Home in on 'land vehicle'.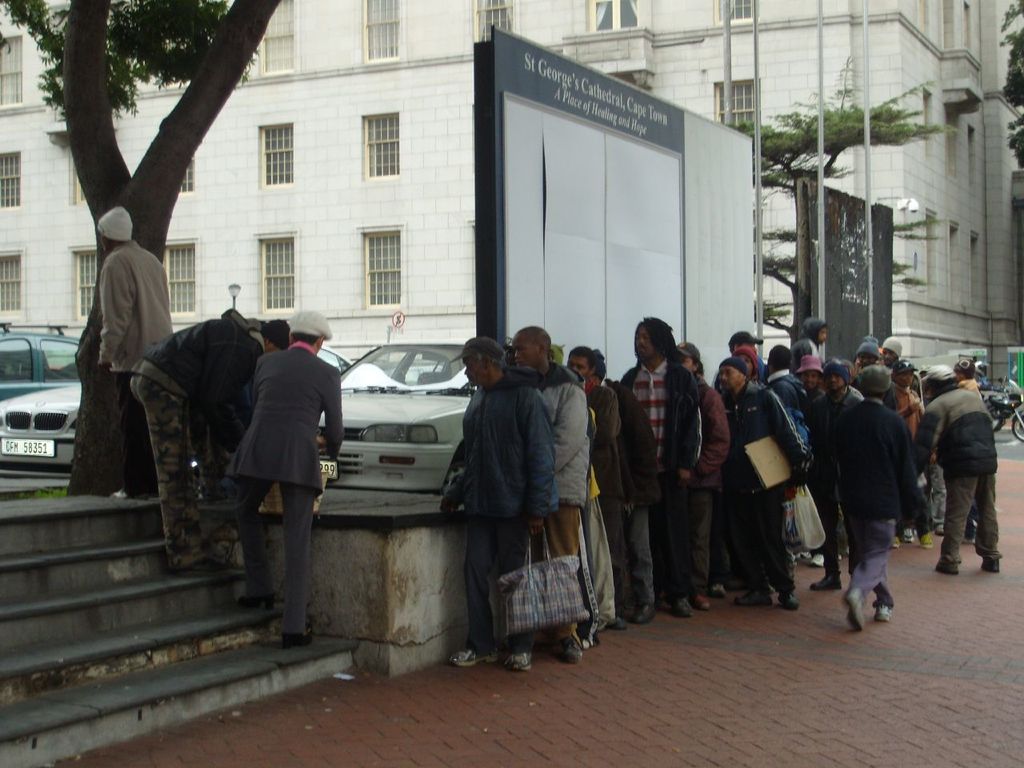
Homed in at [left=328, top=334, right=486, bottom=506].
